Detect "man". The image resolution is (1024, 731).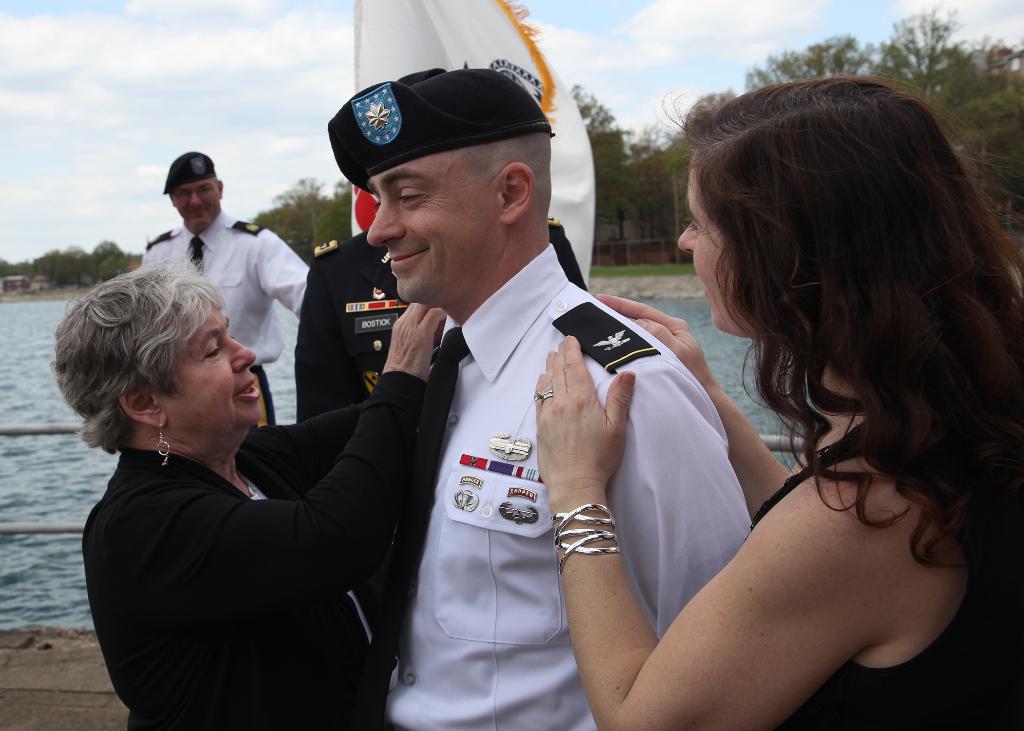
295, 218, 590, 427.
